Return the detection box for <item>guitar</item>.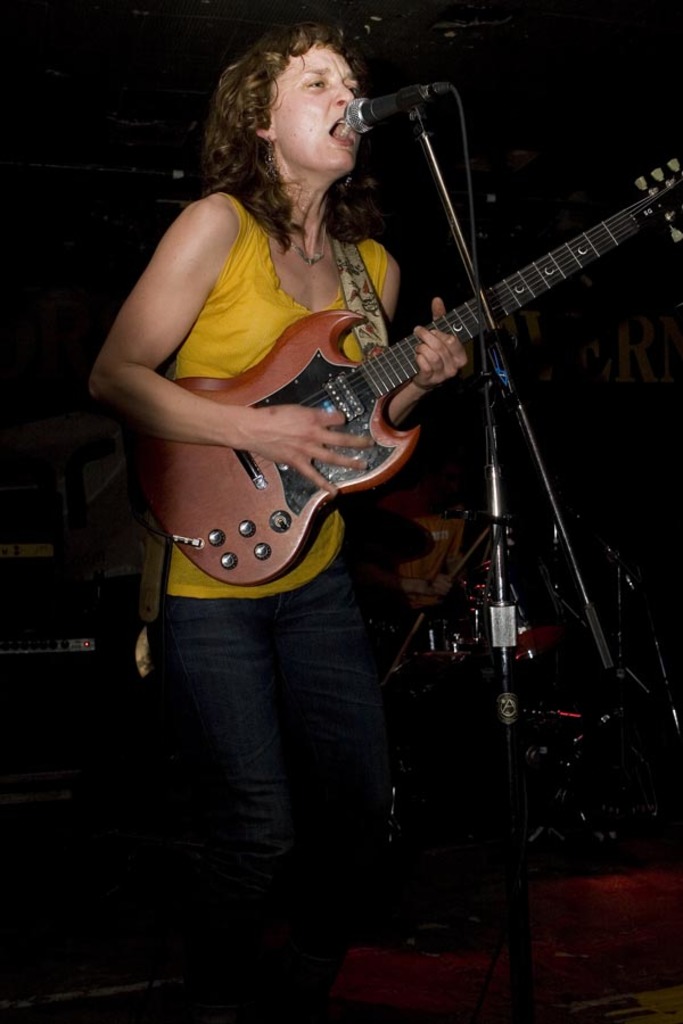
{"x1": 135, "y1": 160, "x2": 682, "y2": 587}.
